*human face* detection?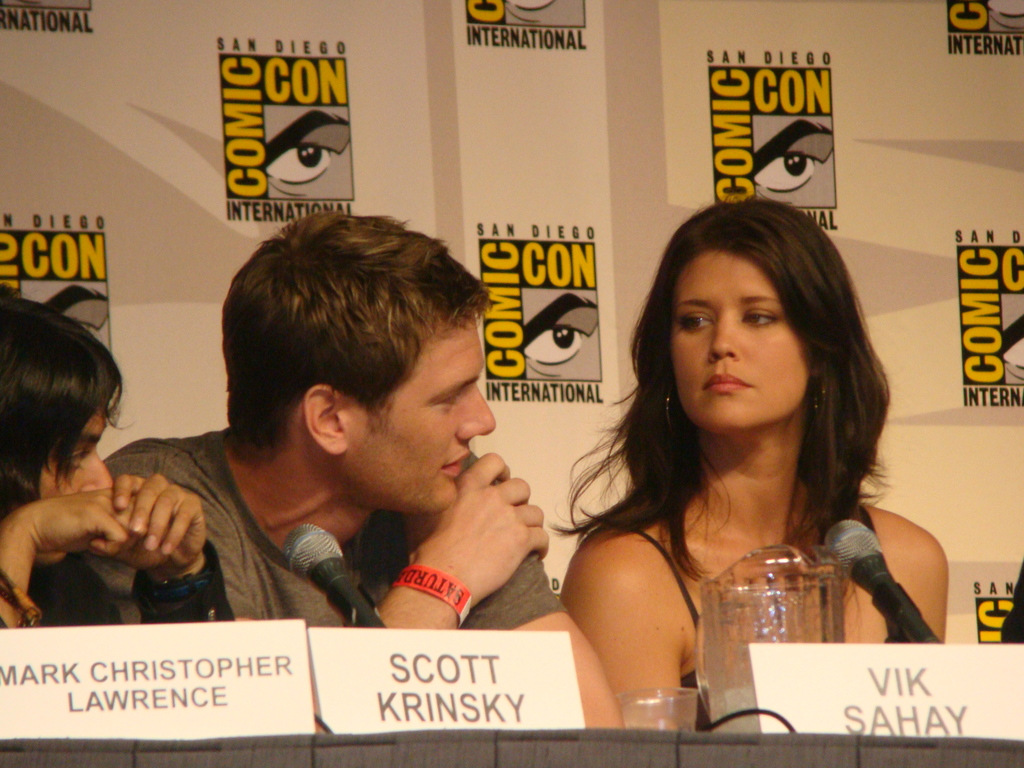
671, 252, 806, 434
